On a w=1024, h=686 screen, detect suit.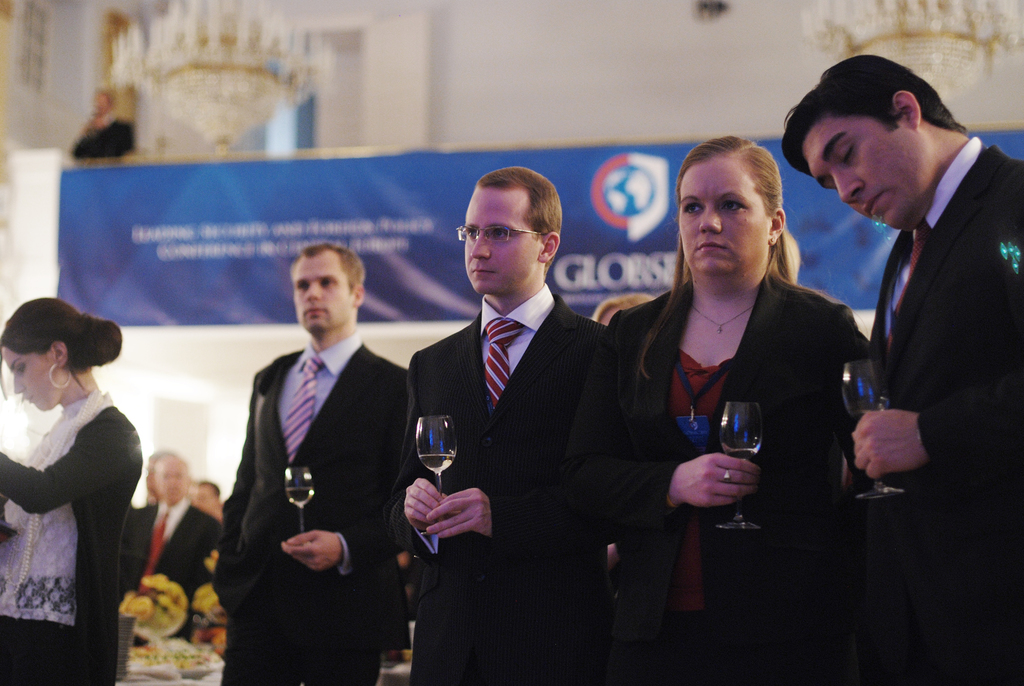
214,331,404,685.
